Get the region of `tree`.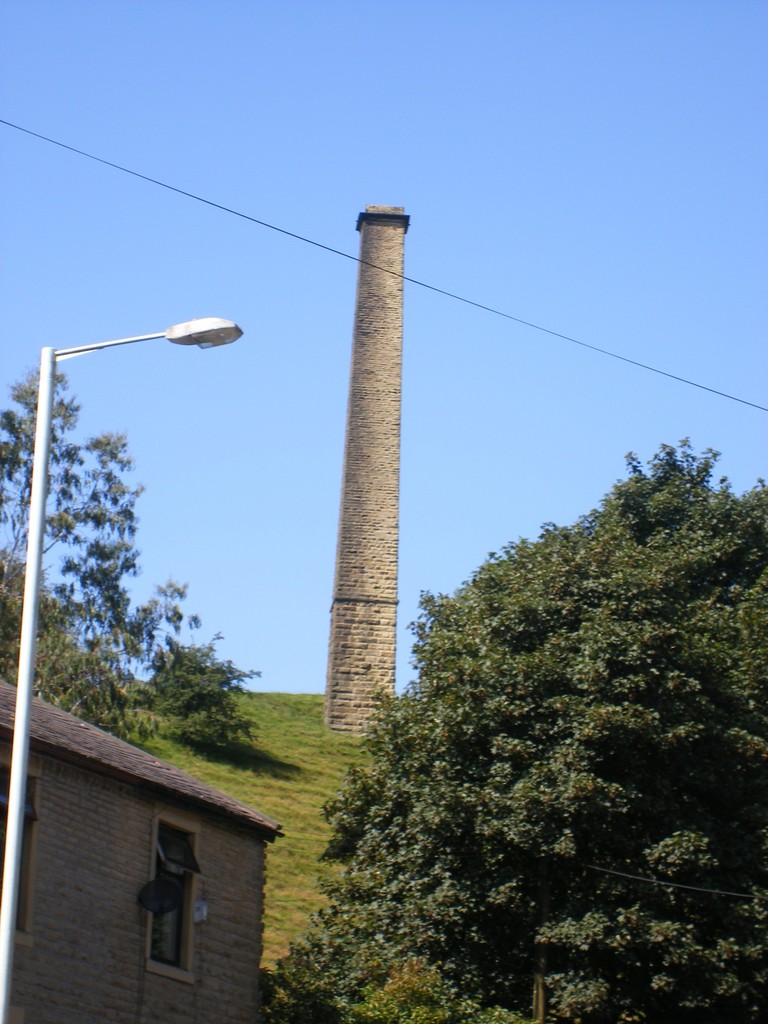
box(292, 438, 742, 984).
